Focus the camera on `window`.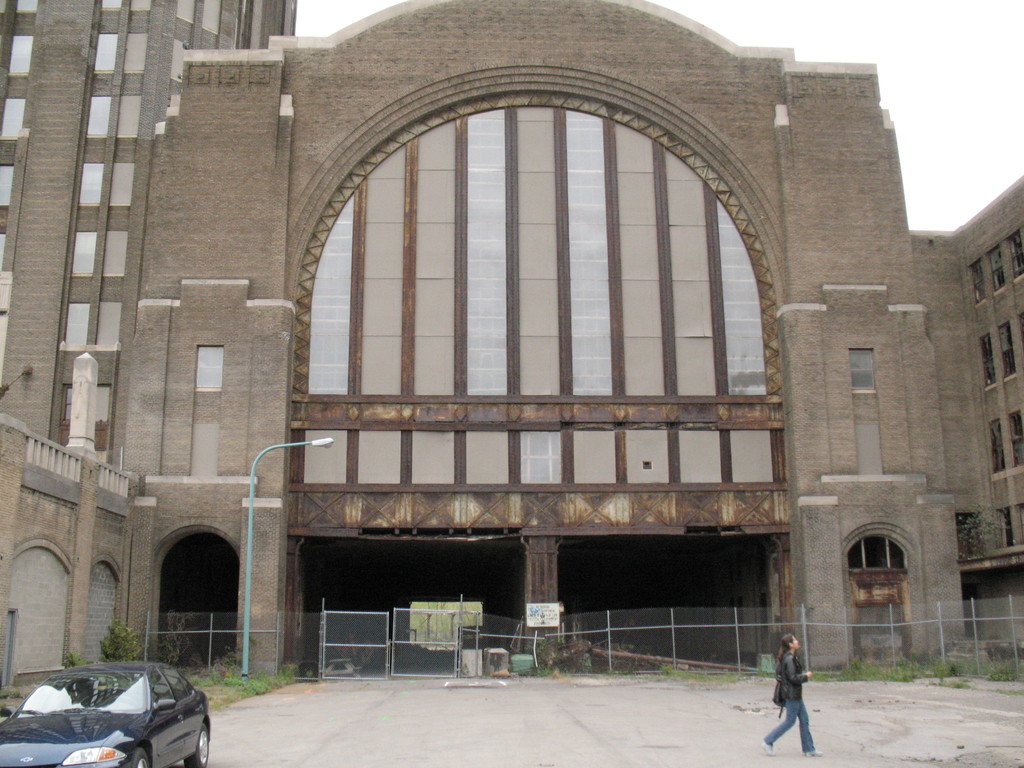
Focus region: {"x1": 93, "y1": 33, "x2": 122, "y2": 74}.
